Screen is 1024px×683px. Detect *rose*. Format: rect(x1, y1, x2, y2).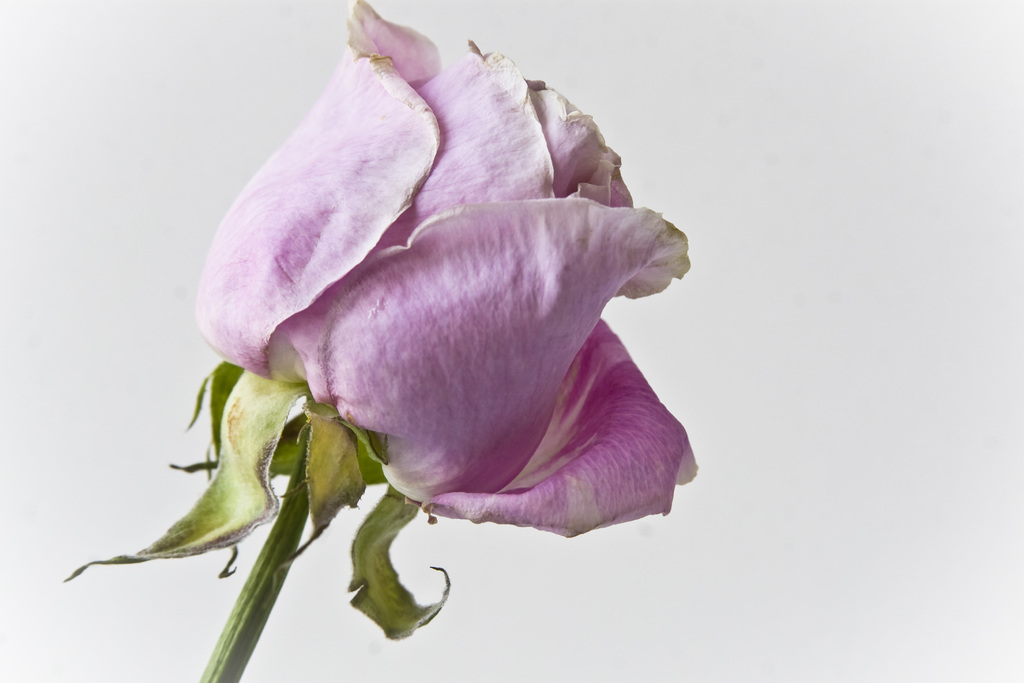
rect(193, 0, 700, 540).
